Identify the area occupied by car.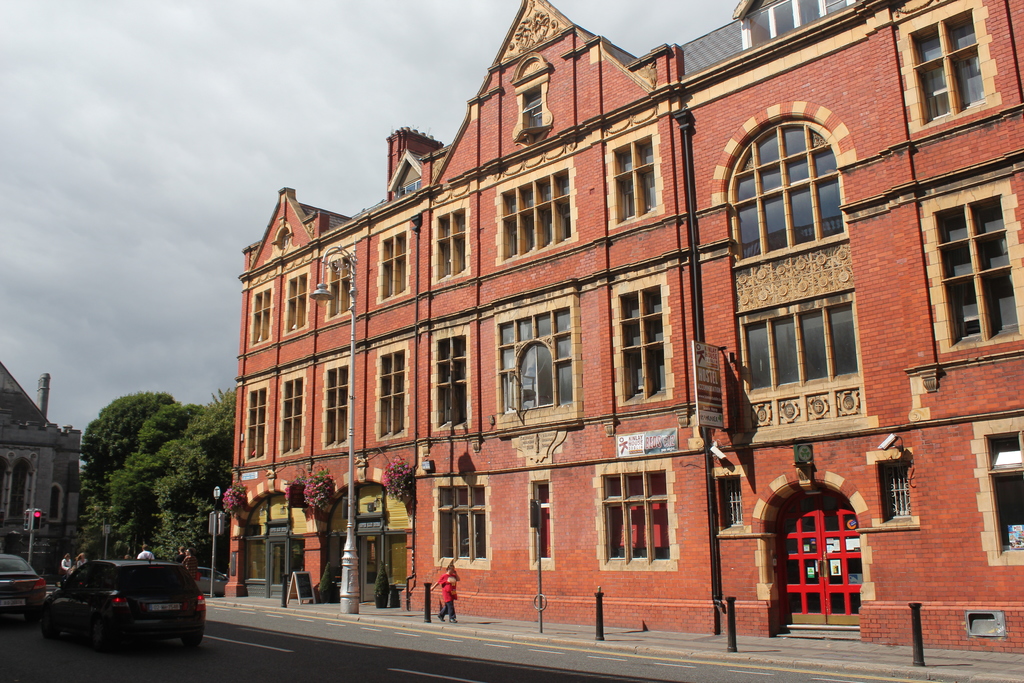
Area: bbox(45, 562, 203, 651).
